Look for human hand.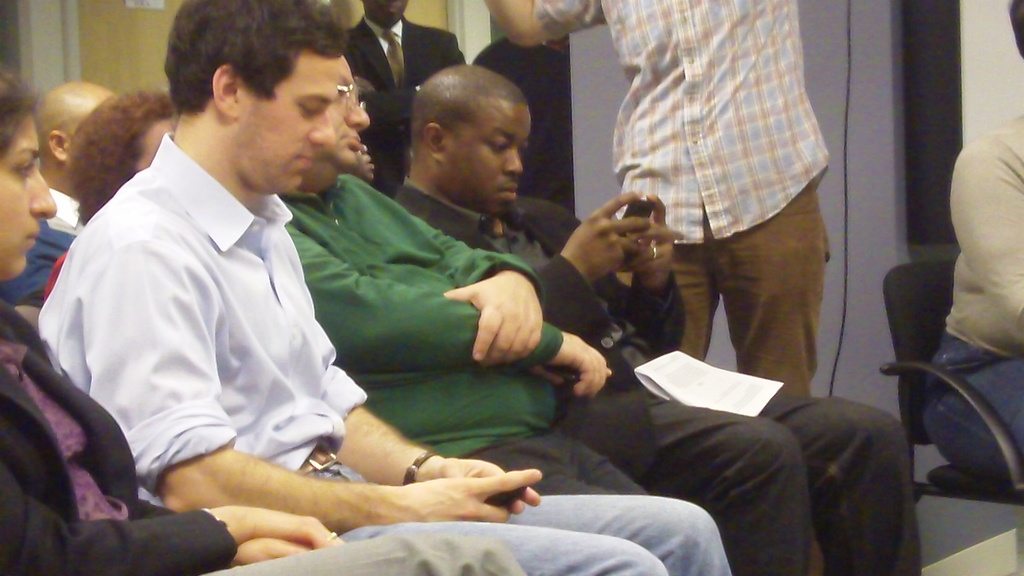
Found: l=230, t=506, r=344, b=548.
